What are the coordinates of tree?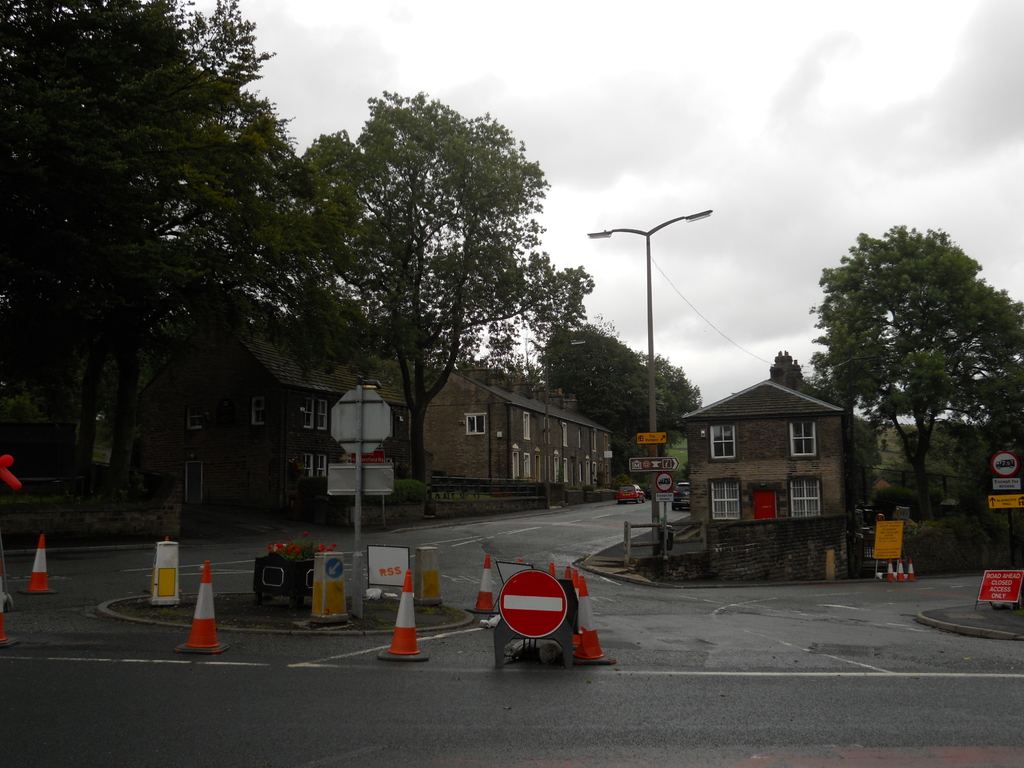
crop(520, 314, 698, 472).
